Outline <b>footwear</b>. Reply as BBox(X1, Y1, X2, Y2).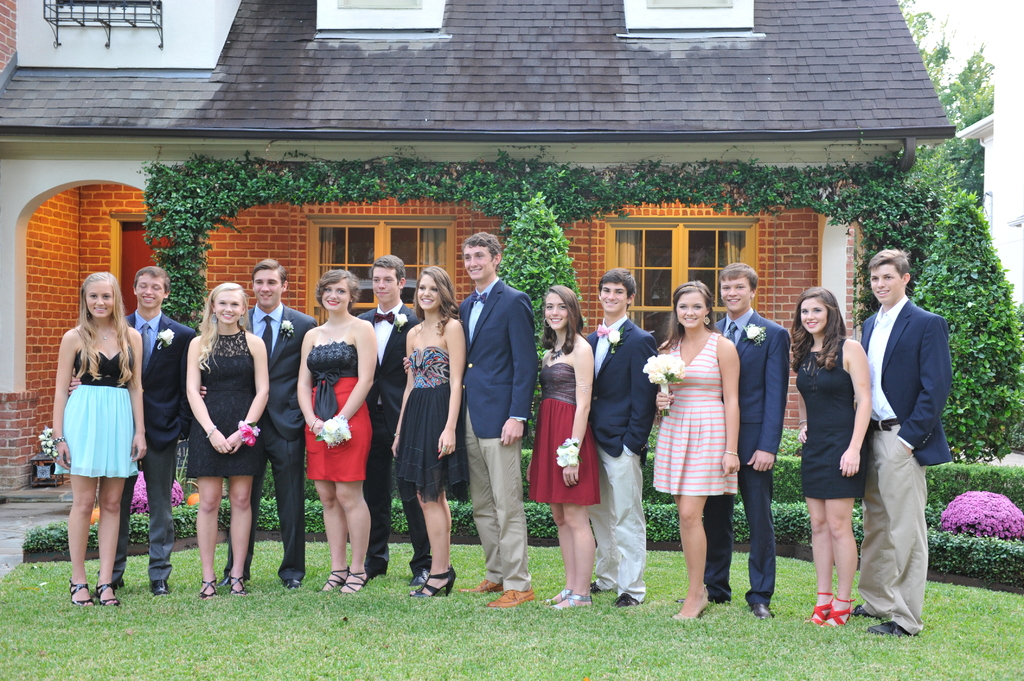
BBox(675, 593, 712, 623).
